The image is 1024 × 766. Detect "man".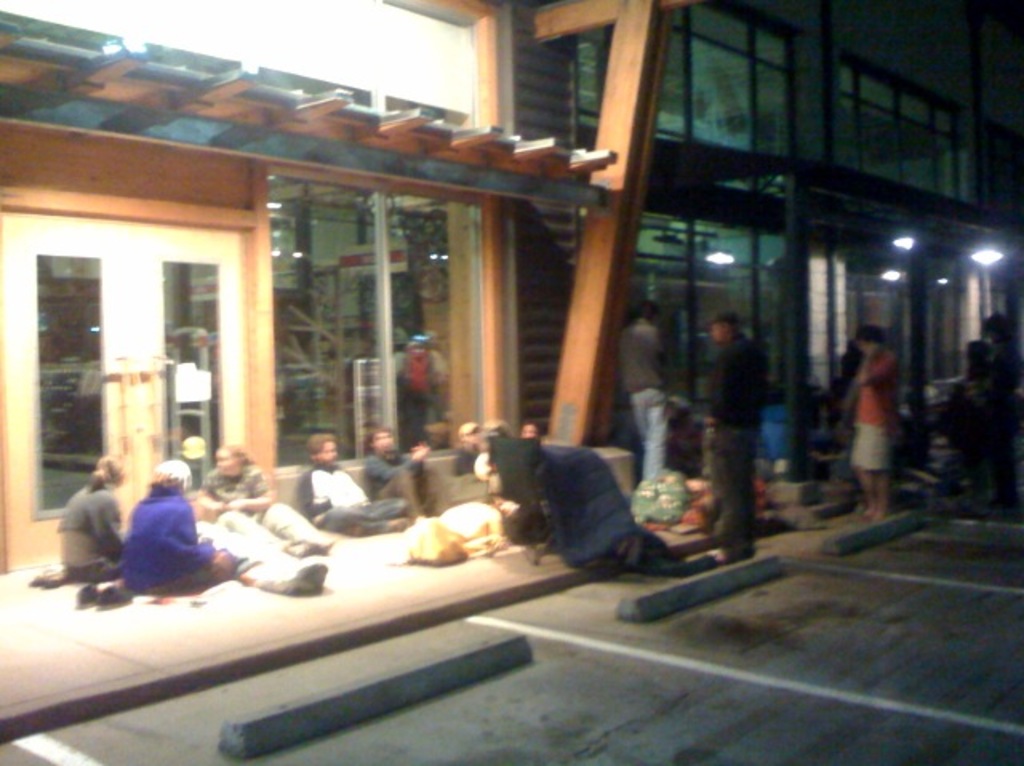
Detection: [left=509, top=411, right=539, bottom=449].
